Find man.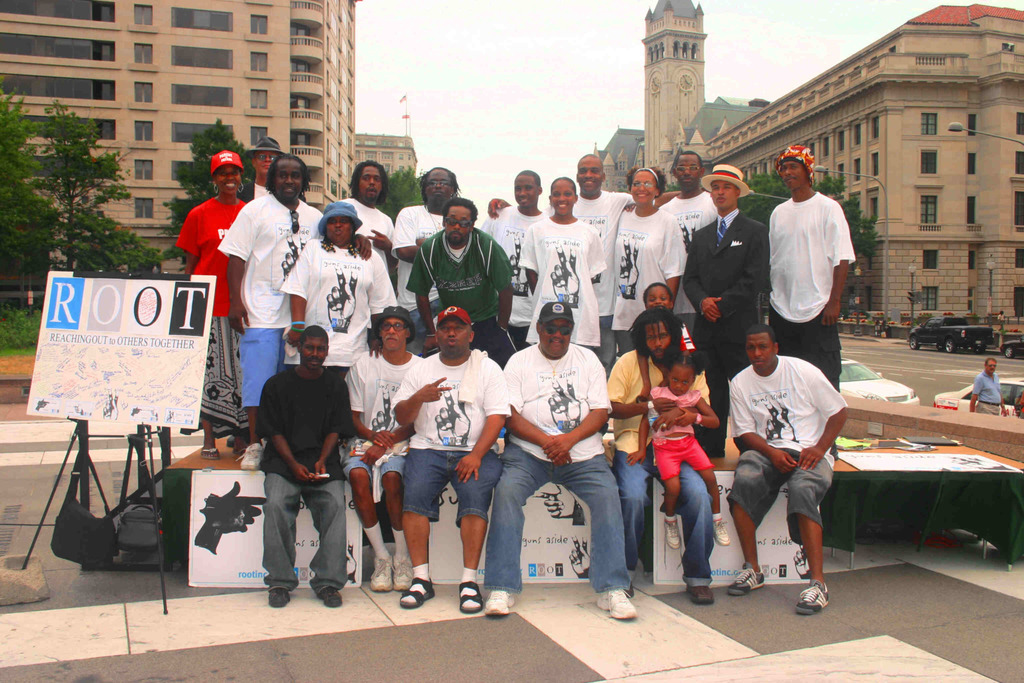
detection(573, 151, 675, 362).
